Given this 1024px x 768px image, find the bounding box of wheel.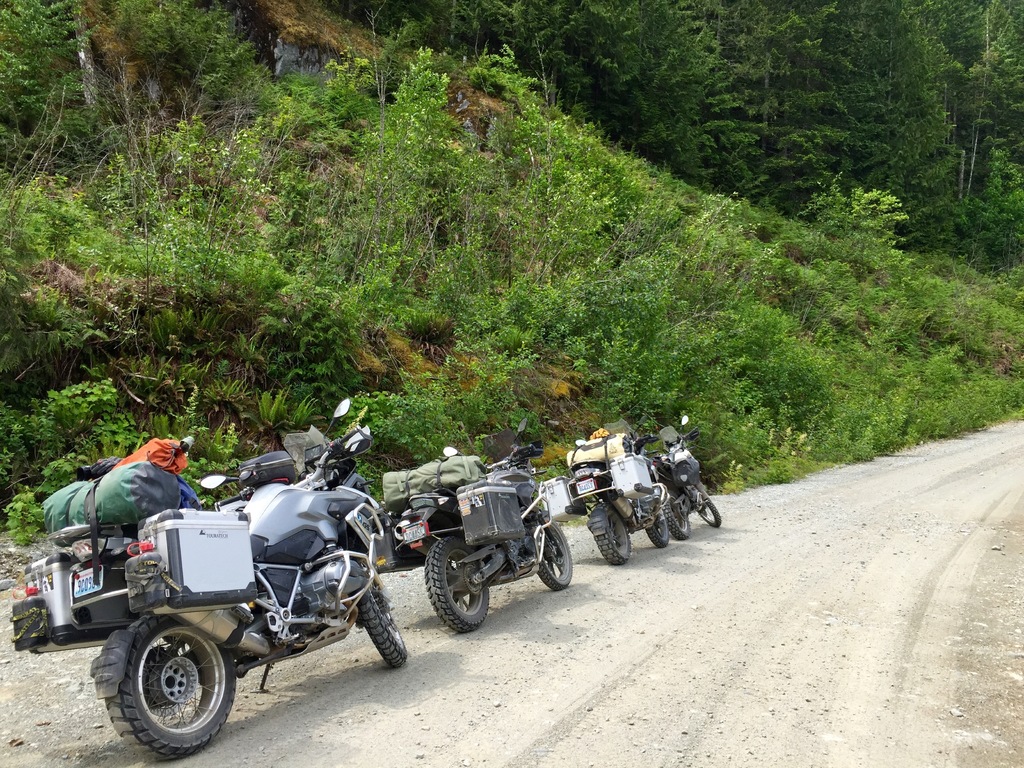
692/488/719/526.
